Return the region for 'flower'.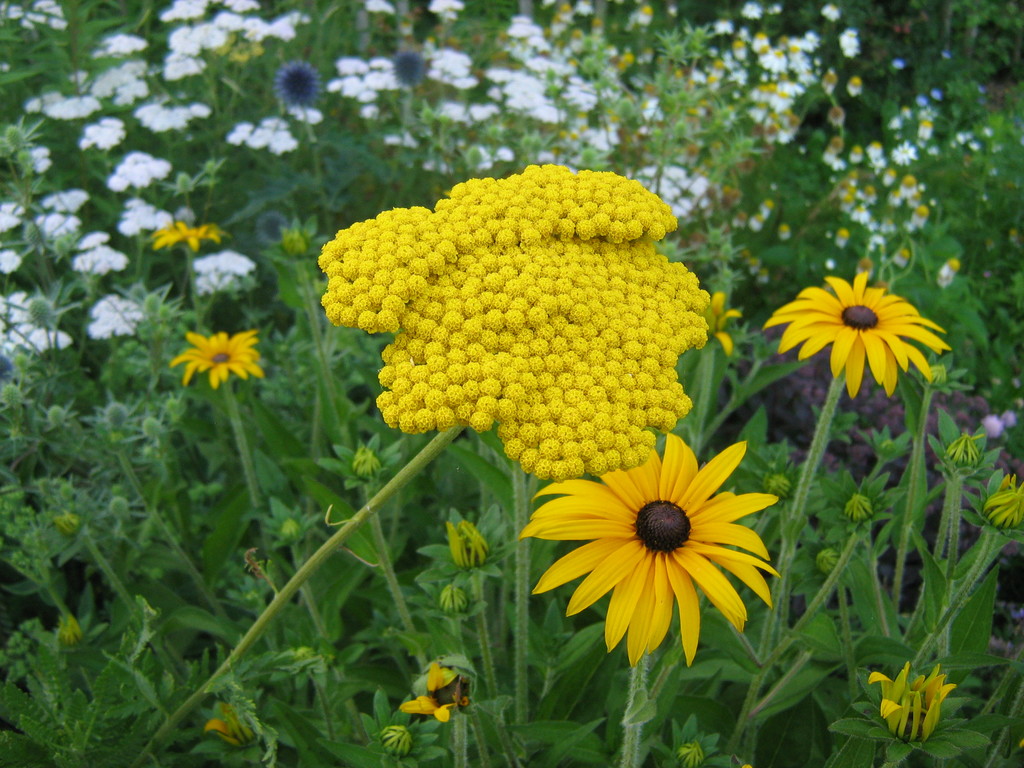
530 445 785 670.
